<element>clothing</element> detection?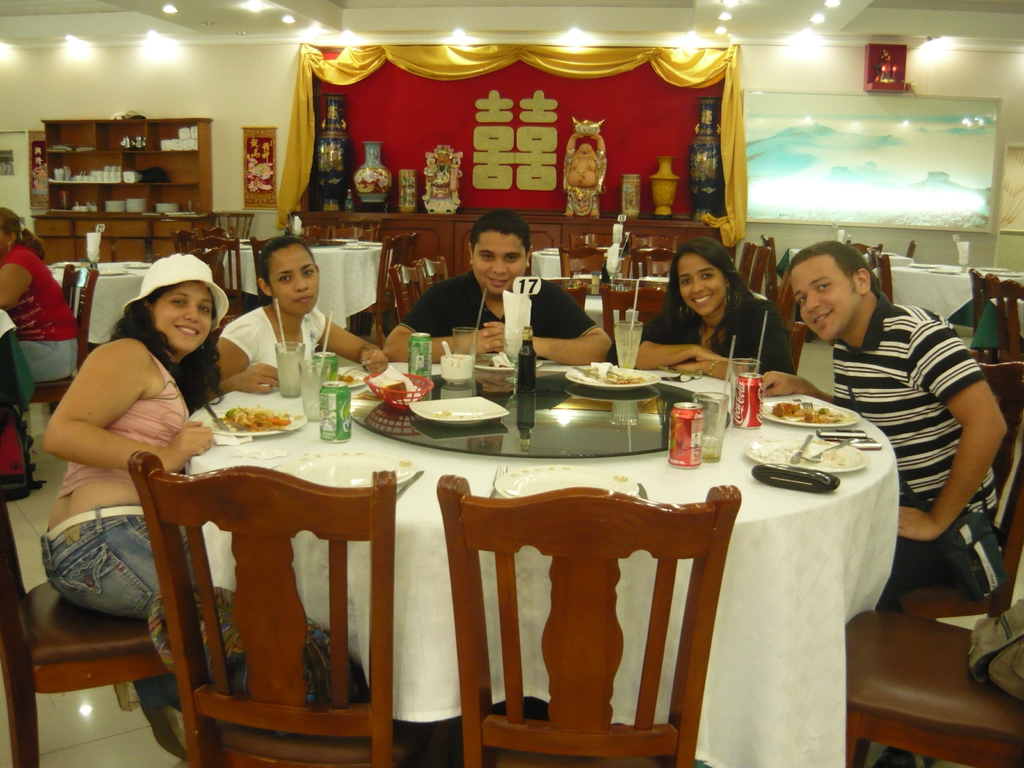
[x1=0, y1=243, x2=86, y2=378]
